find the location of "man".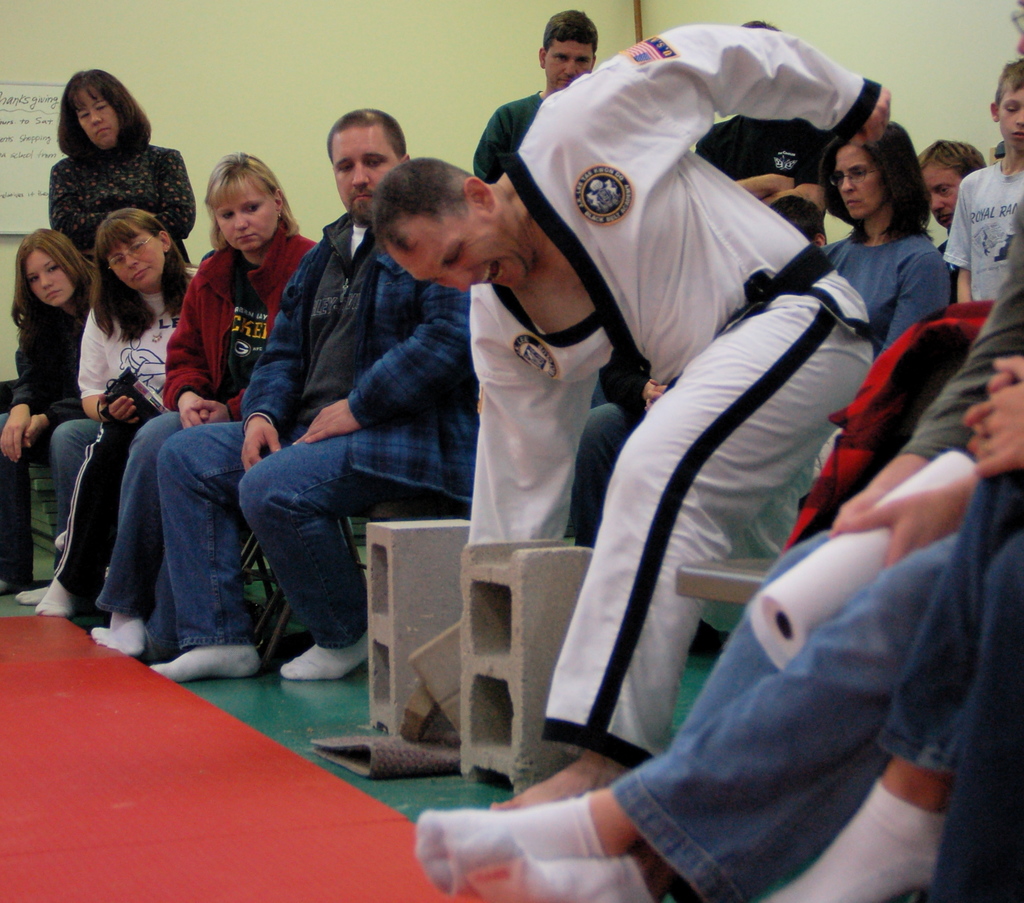
Location: bbox=[367, 15, 882, 811].
